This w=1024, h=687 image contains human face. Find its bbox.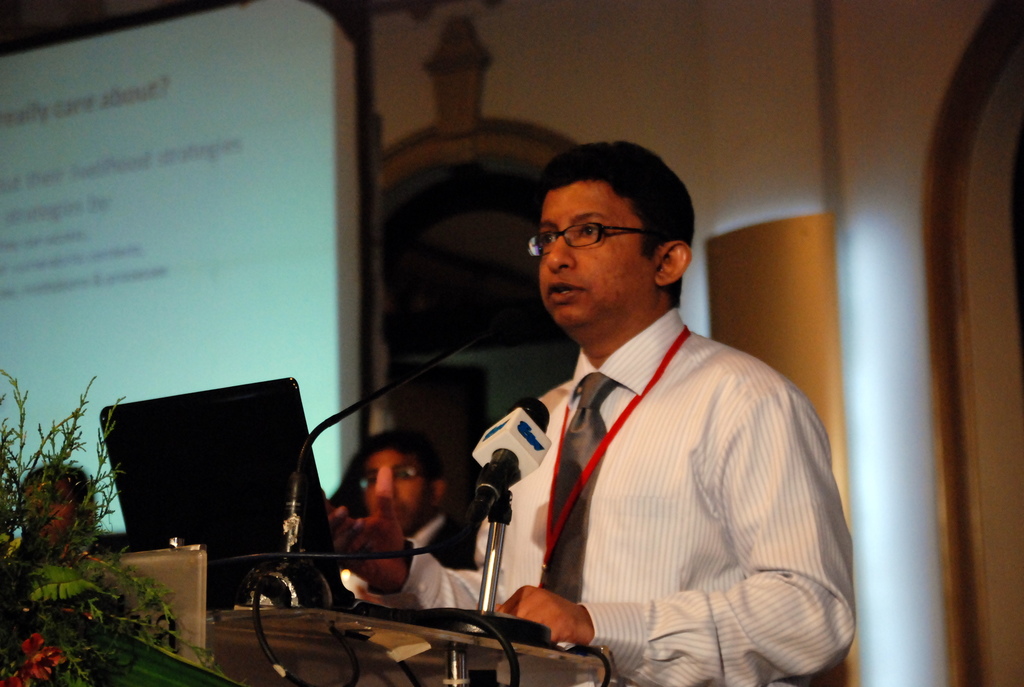
x1=364, y1=450, x2=435, y2=533.
